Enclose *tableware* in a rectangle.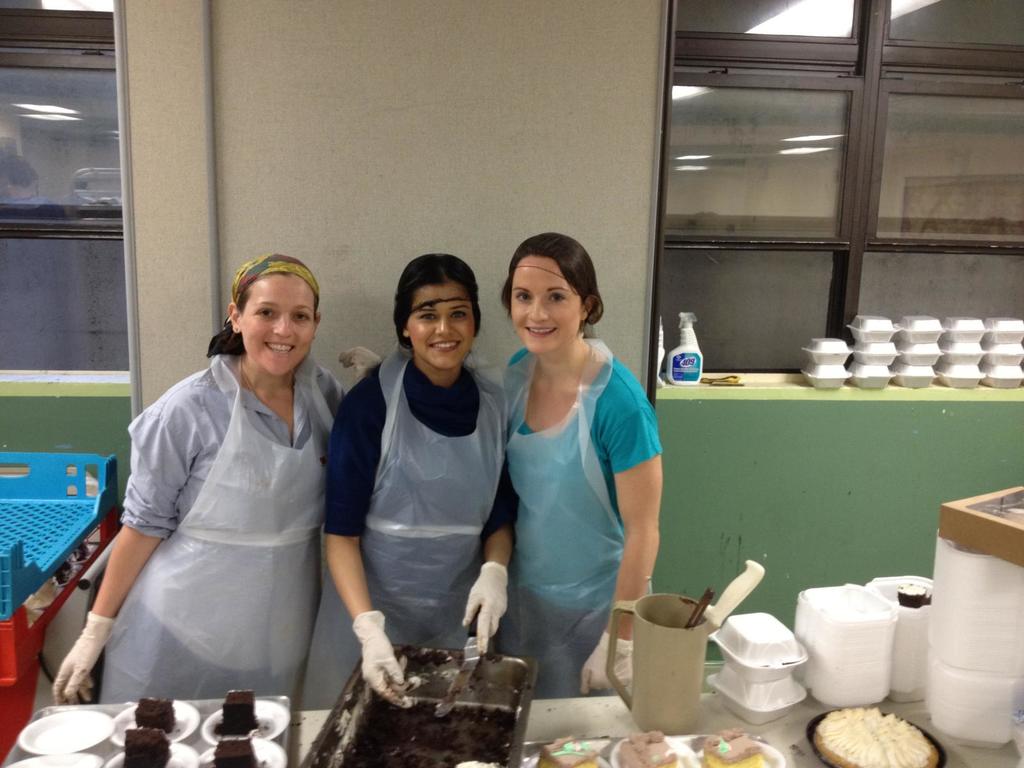
[x1=608, y1=736, x2=700, y2=767].
